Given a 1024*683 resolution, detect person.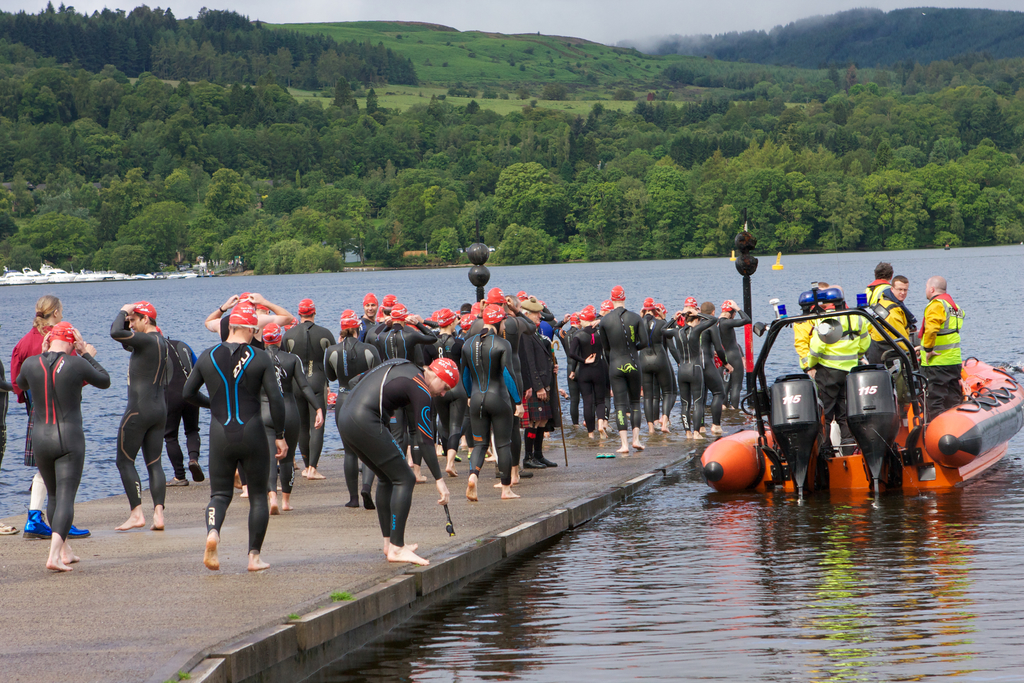
[left=571, top=305, right=609, bottom=436].
